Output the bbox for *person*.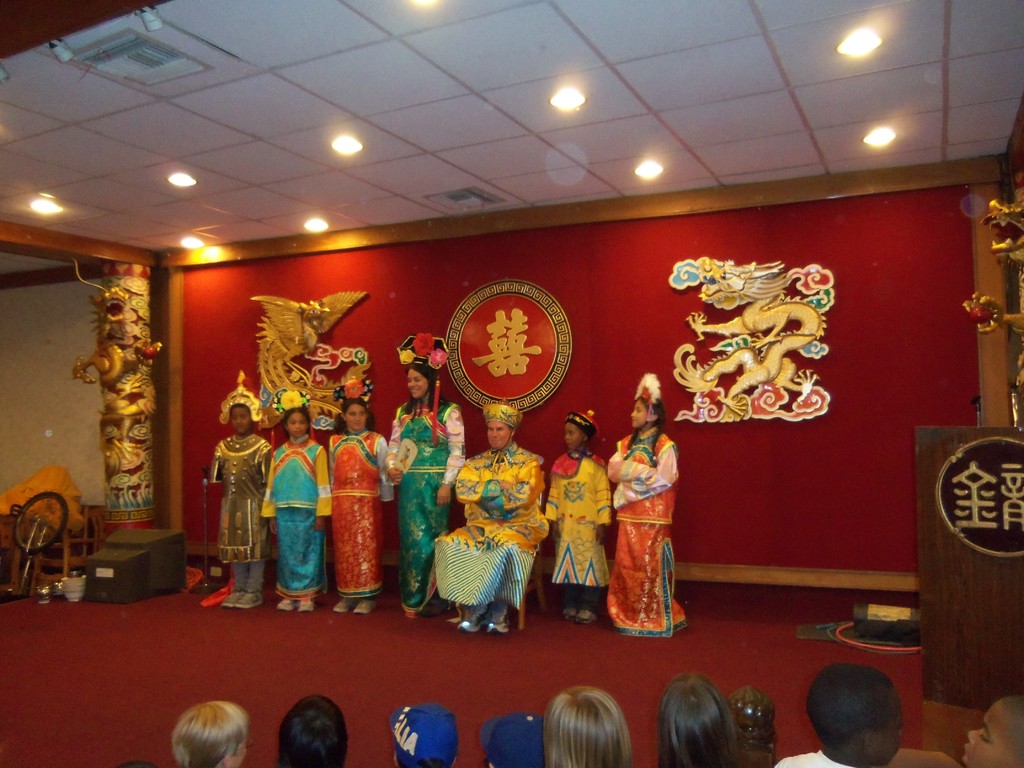
pyautogui.locateOnScreen(324, 371, 396, 616).
